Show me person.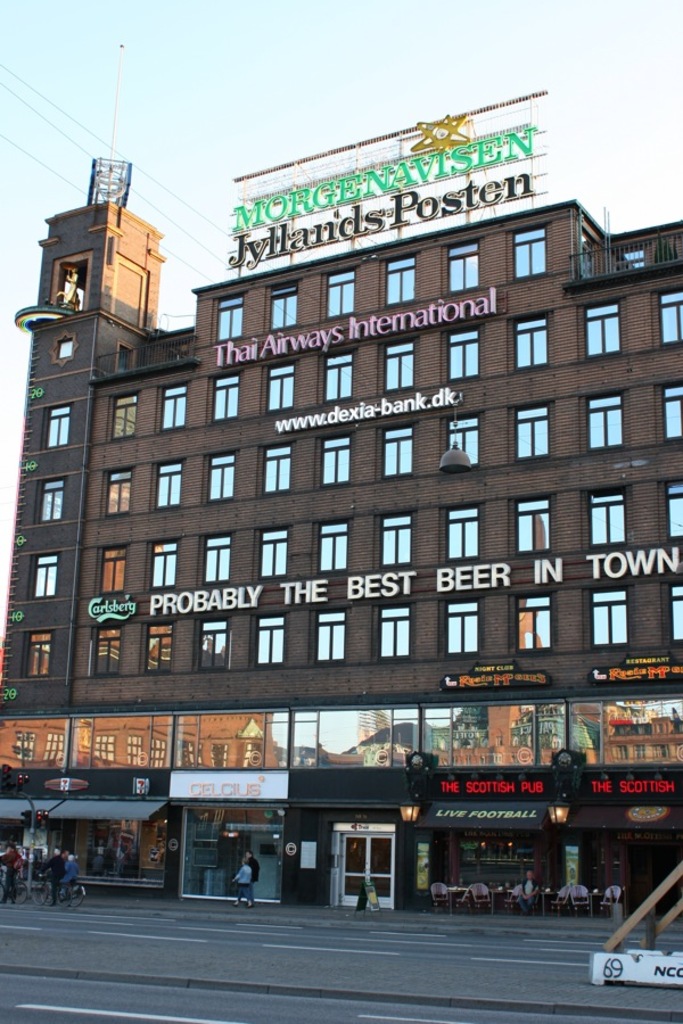
person is here: [58,852,82,891].
